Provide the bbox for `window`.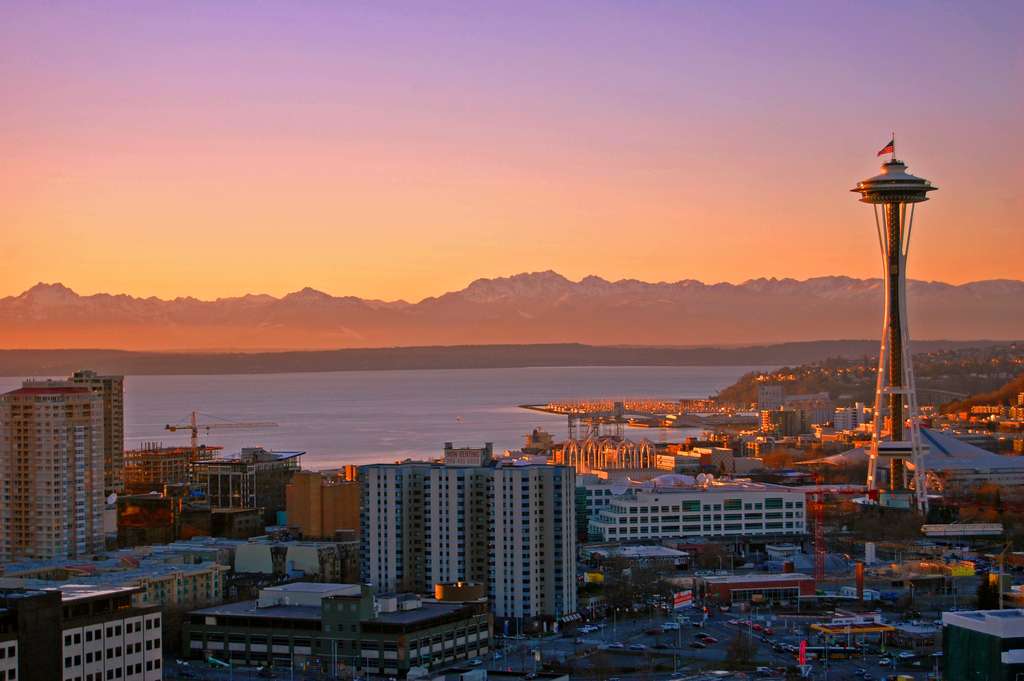
152, 659, 161, 670.
